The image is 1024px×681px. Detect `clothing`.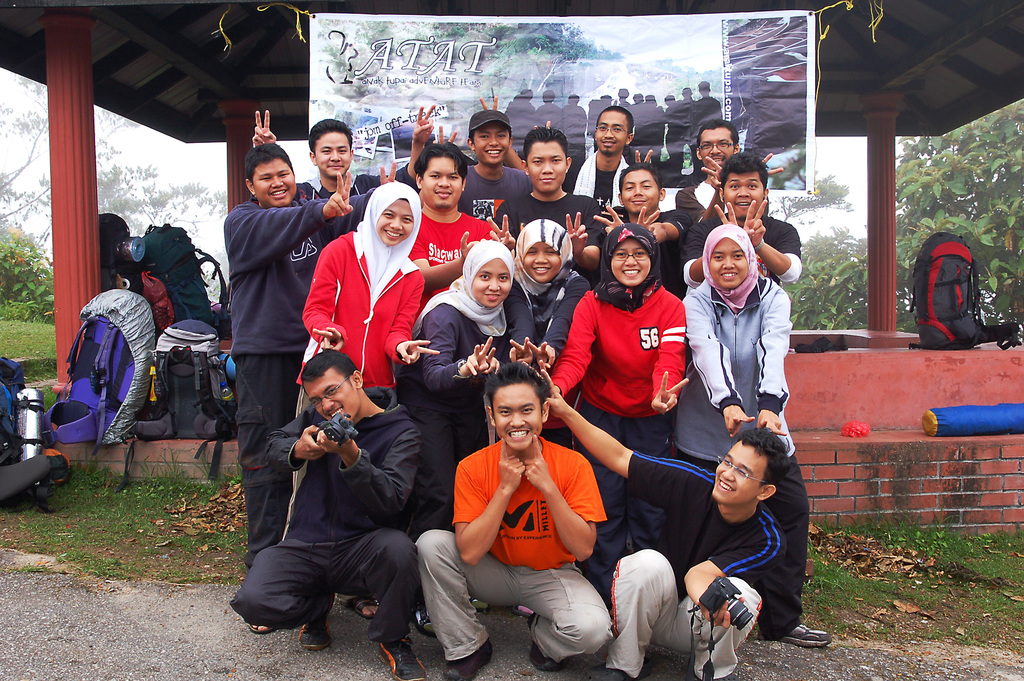
Detection: pyautogui.locateOnScreen(565, 148, 629, 214).
